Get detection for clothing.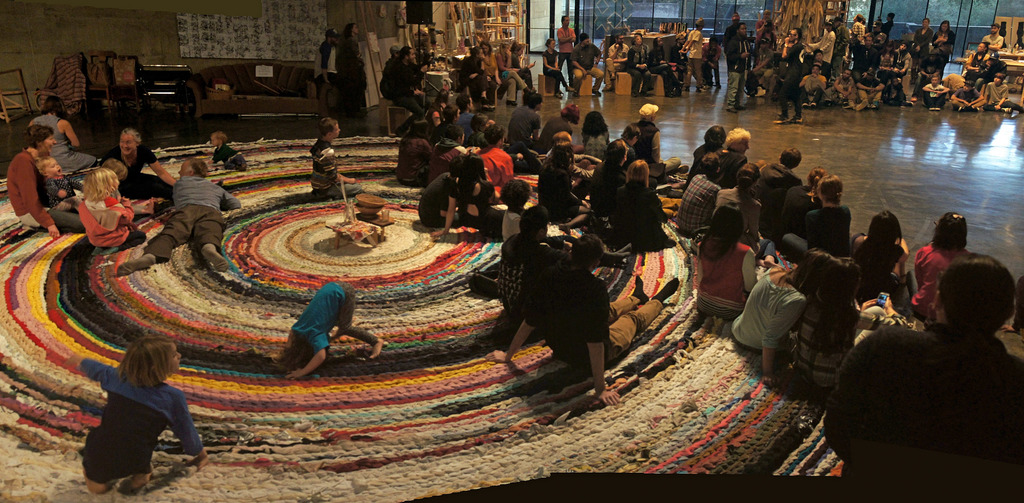
Detection: crop(0, 147, 73, 237).
